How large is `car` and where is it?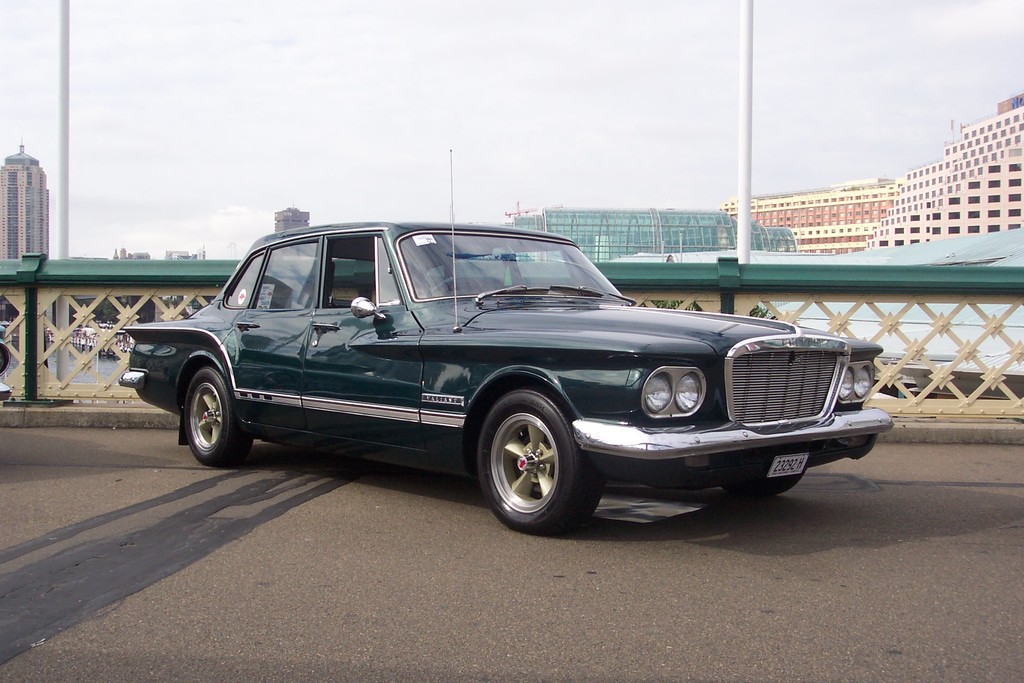
Bounding box: (117, 143, 891, 536).
